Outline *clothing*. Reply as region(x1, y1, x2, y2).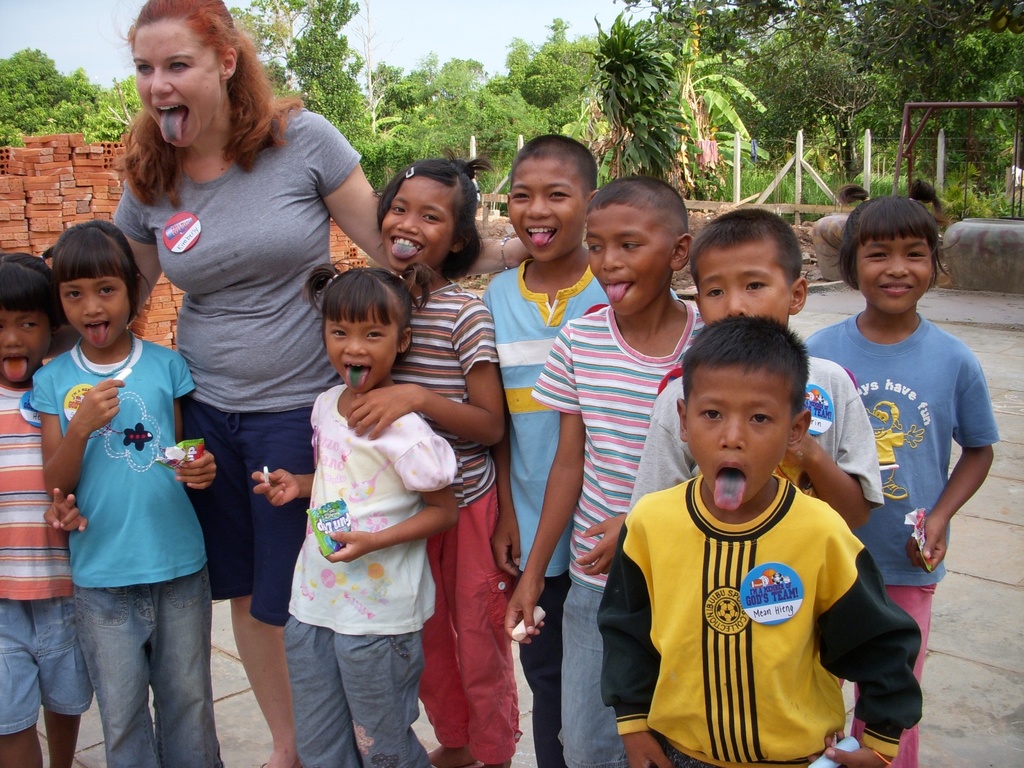
region(615, 340, 883, 588).
